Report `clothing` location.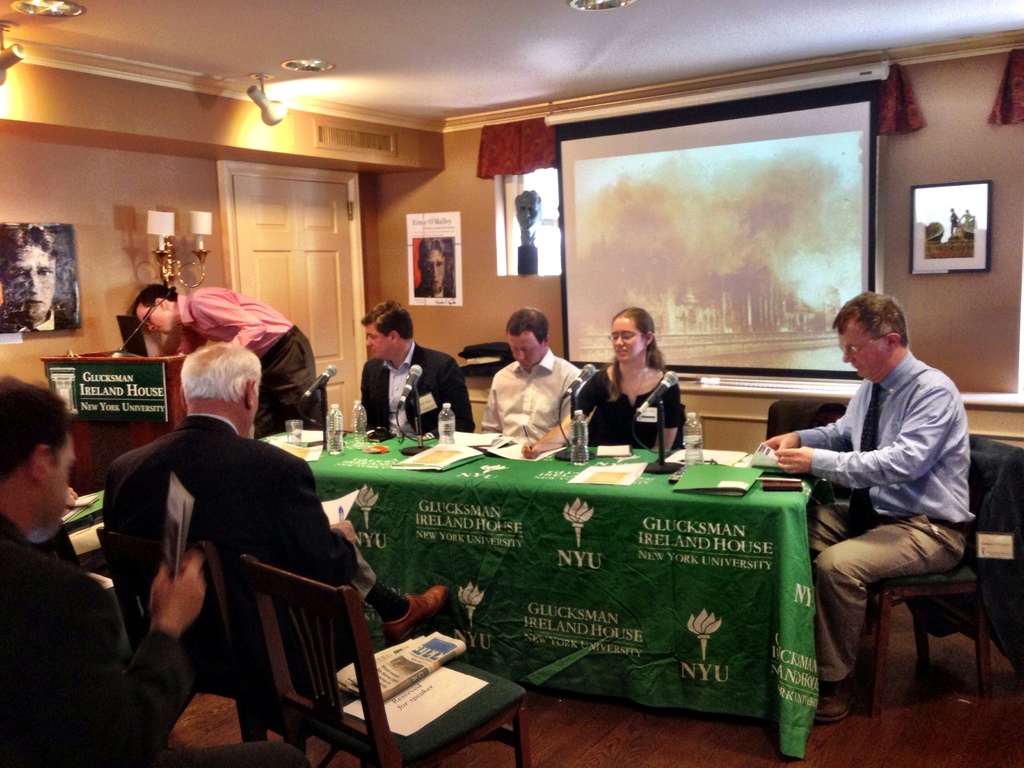
Report: select_region(575, 365, 684, 451).
